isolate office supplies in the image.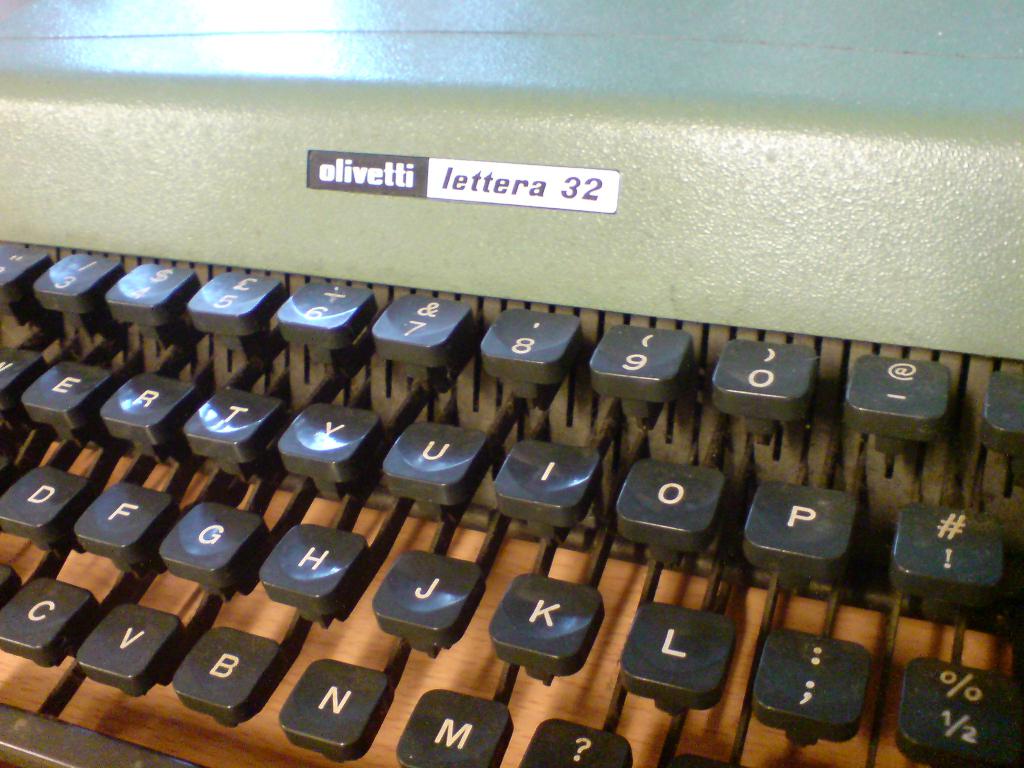
Isolated region: [0,67,1023,767].
